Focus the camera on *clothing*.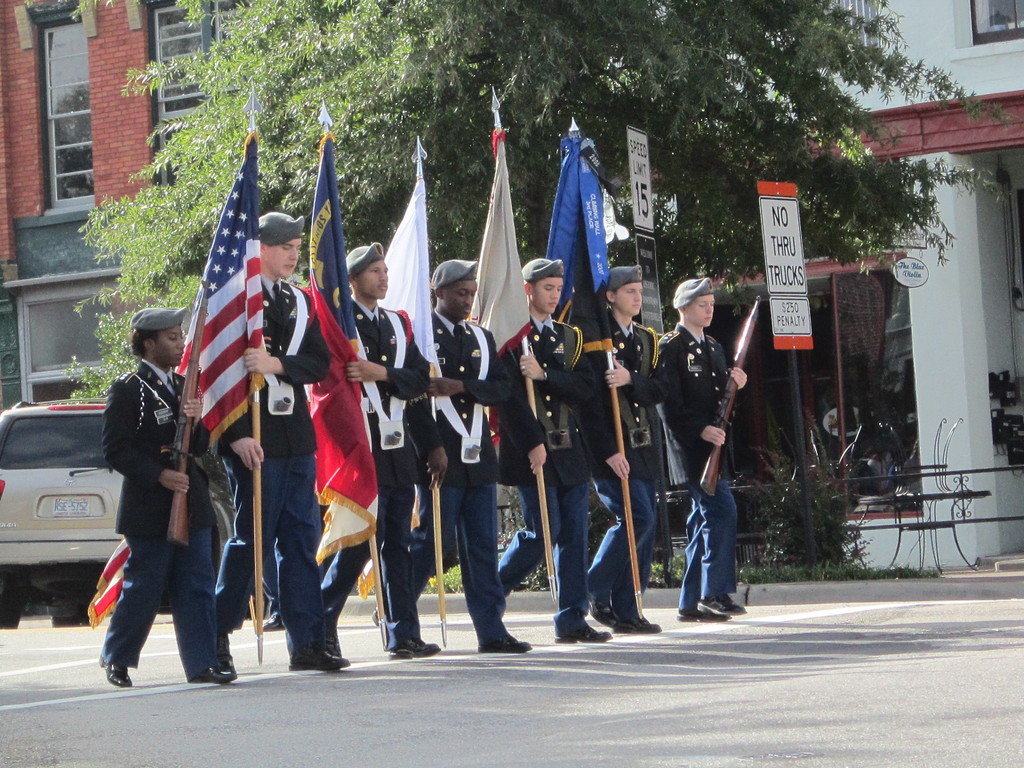
Focus region: left=591, top=300, right=663, bottom=604.
